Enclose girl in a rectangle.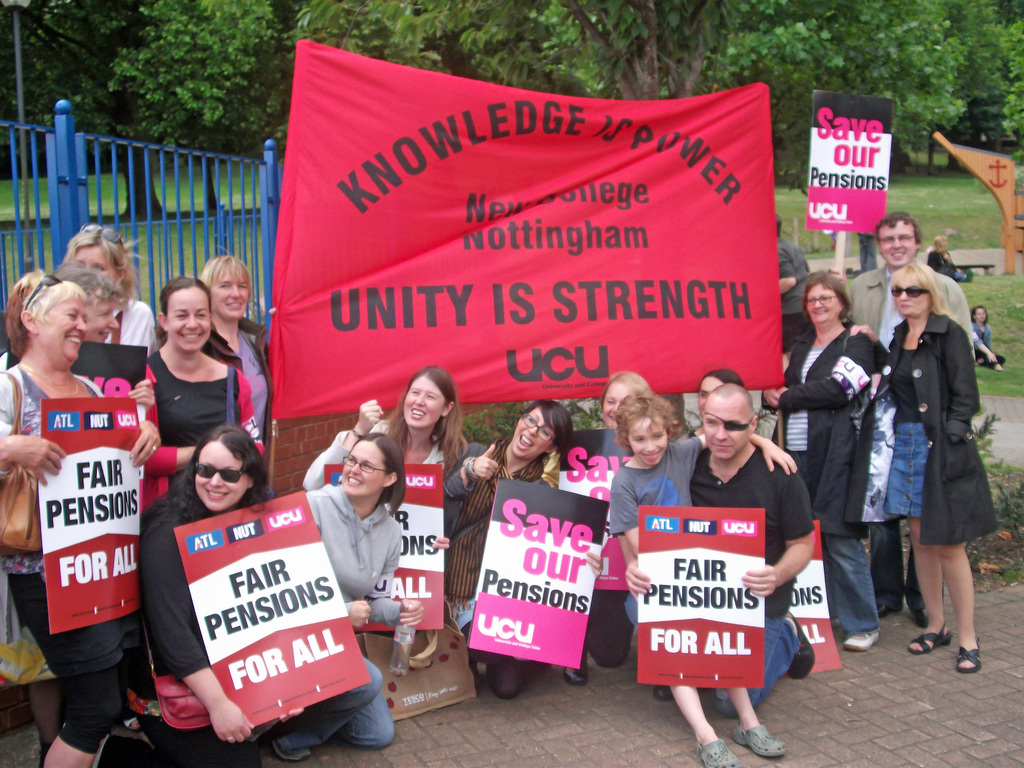
[x1=890, y1=270, x2=981, y2=673].
